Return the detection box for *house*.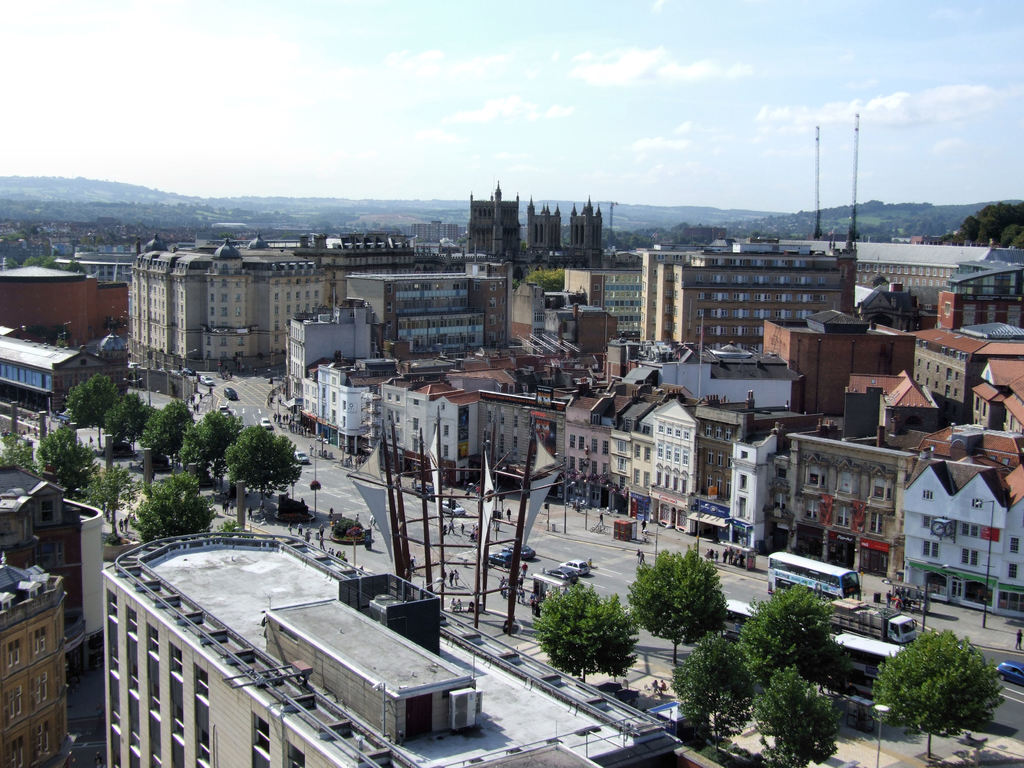
box=[3, 564, 71, 765].
